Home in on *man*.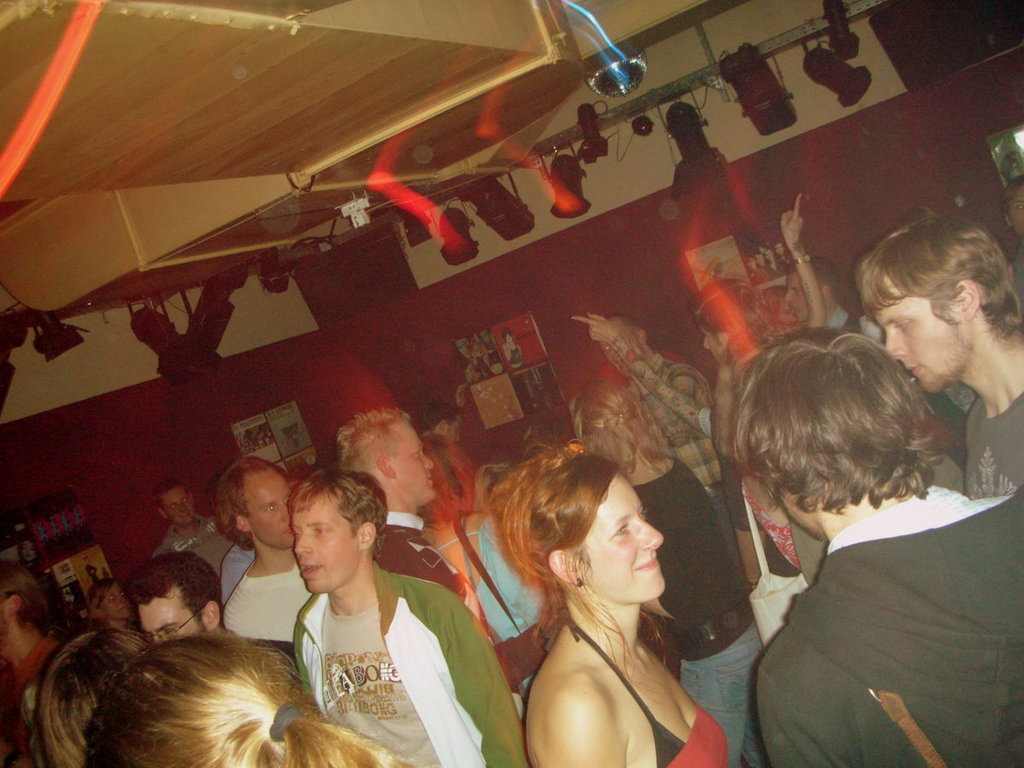
Homed in at pyautogui.locateOnScreen(783, 247, 873, 352).
